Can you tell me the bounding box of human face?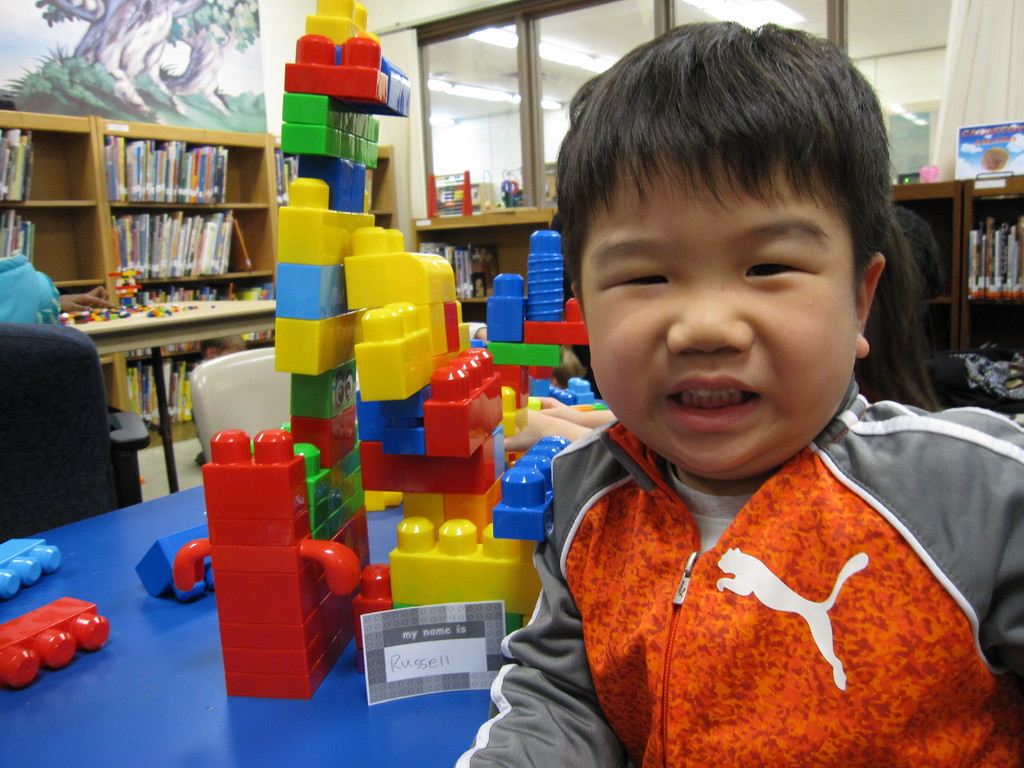
x1=584 y1=158 x2=860 y2=477.
